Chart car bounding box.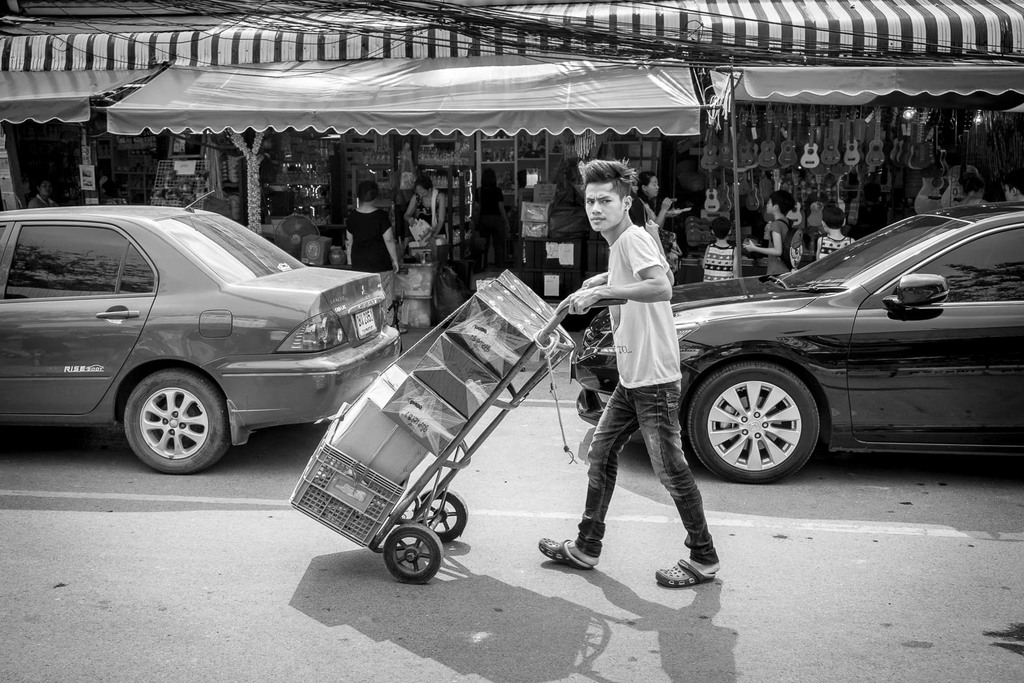
Charted: <box>0,189,399,471</box>.
